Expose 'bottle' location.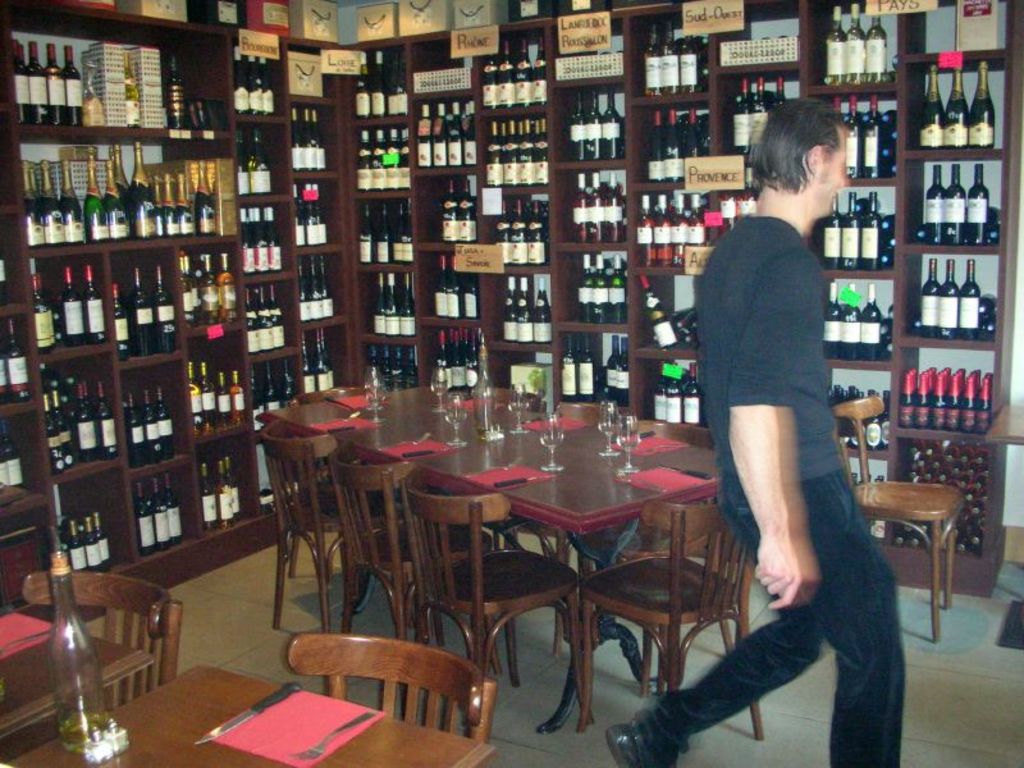
Exposed at crop(142, 389, 165, 460).
